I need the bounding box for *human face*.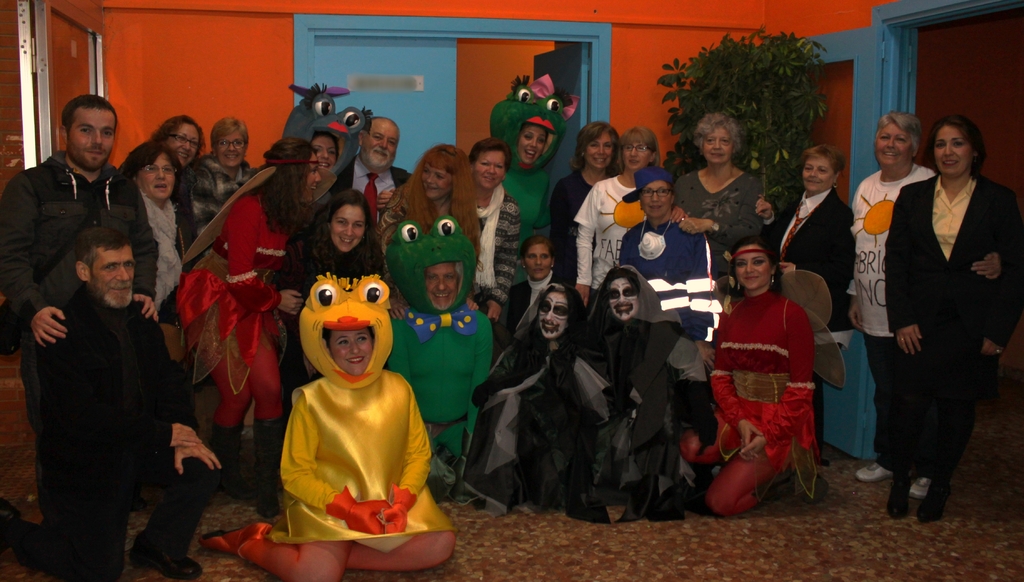
Here it is: box=[429, 265, 458, 312].
